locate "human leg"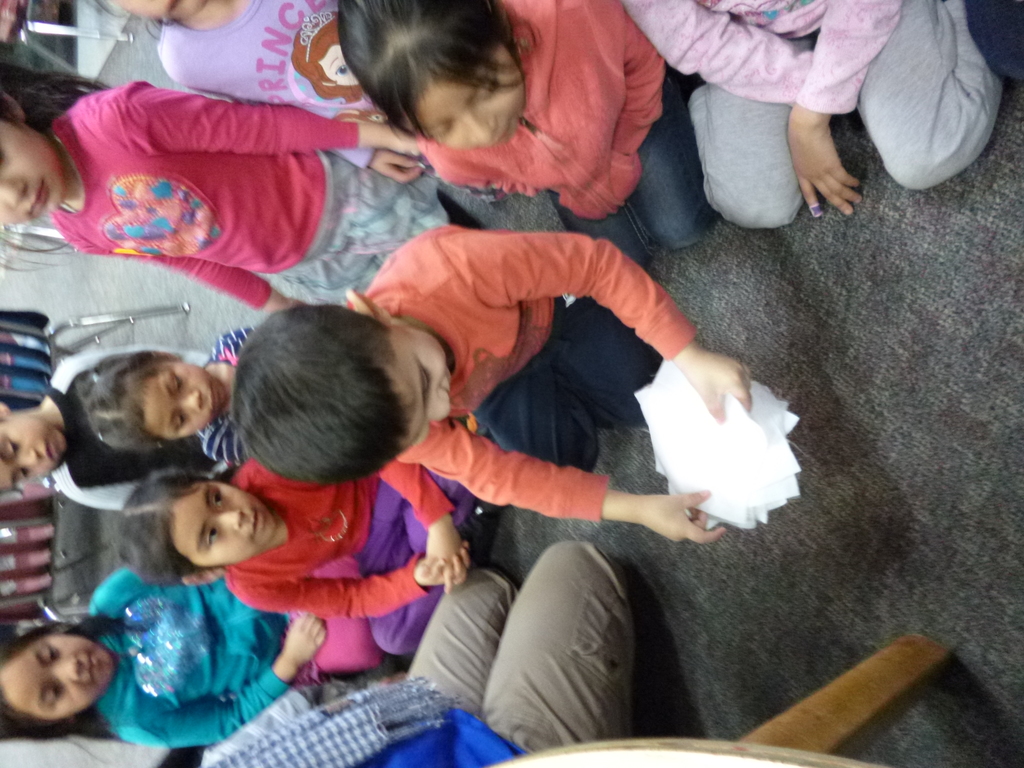
crop(256, 257, 381, 307)
